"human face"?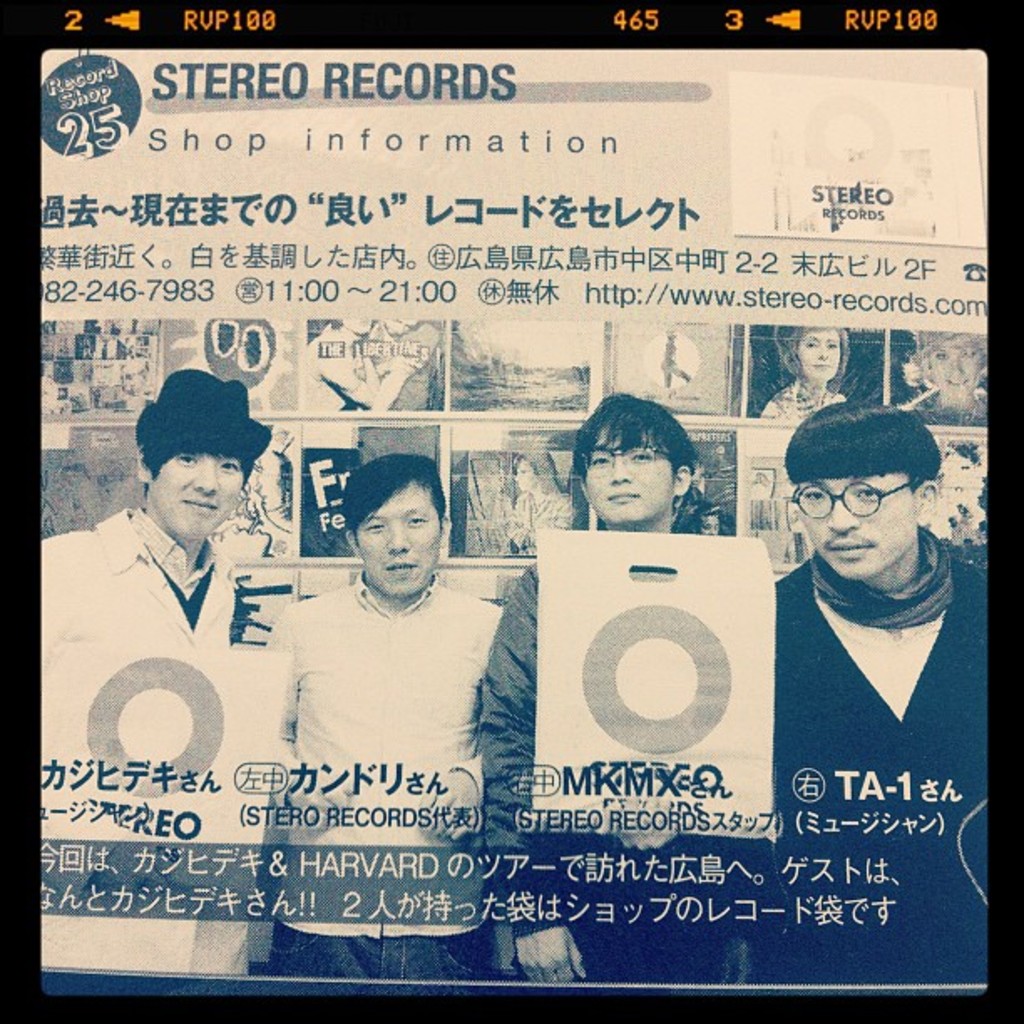
x1=798, y1=333, x2=837, y2=395
